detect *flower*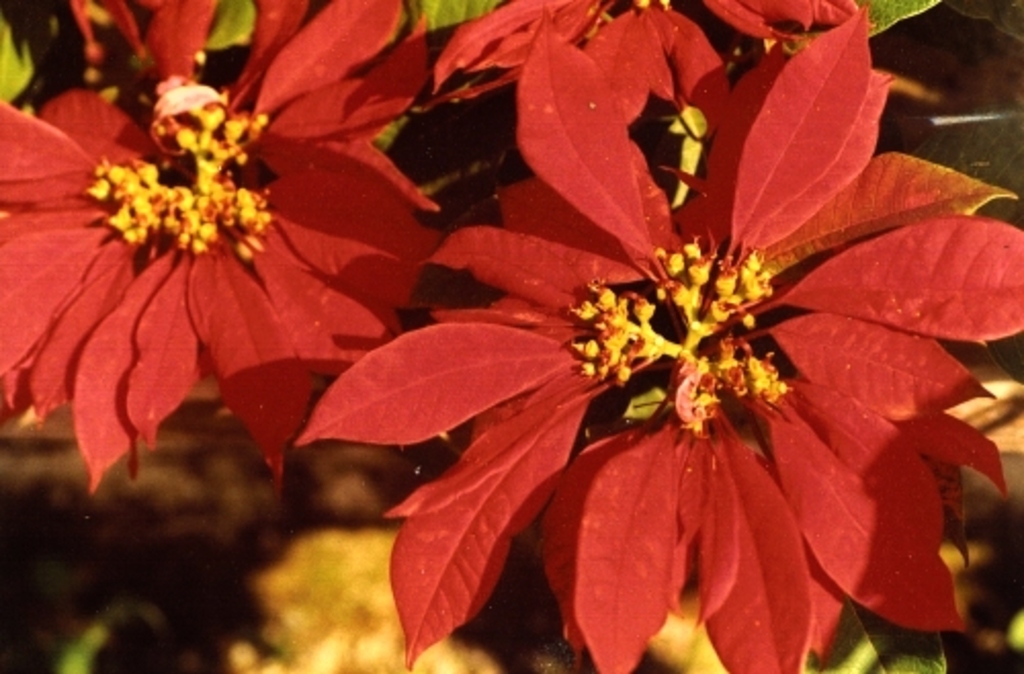
281 25 1008 635
